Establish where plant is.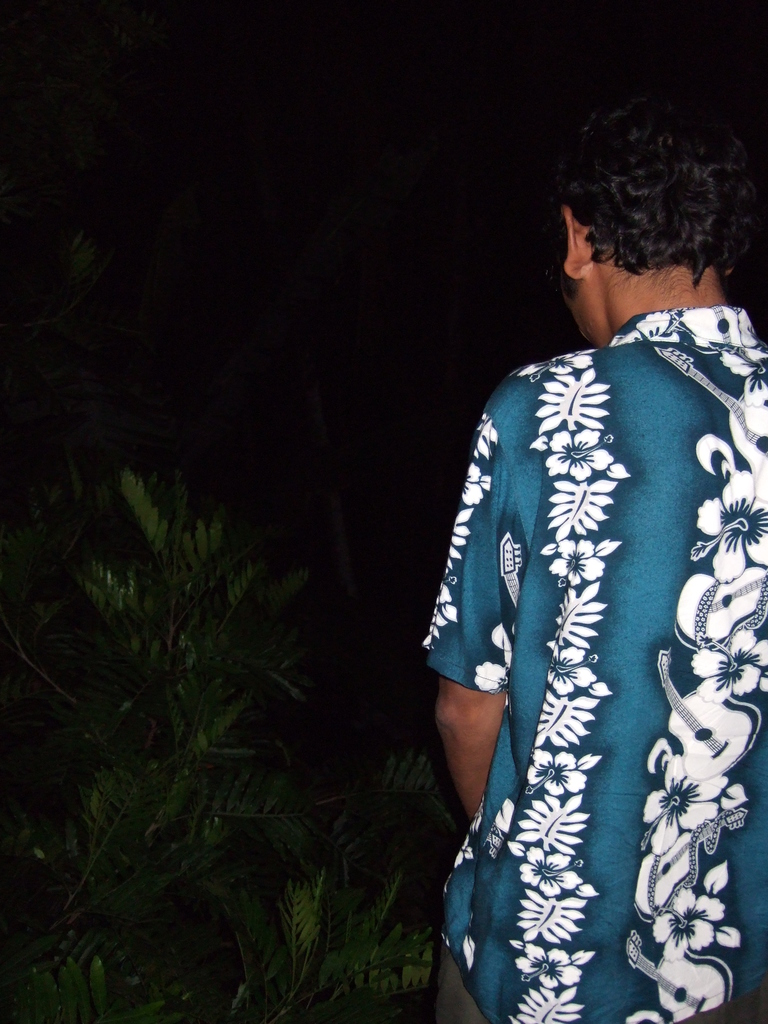
Established at rect(26, 403, 365, 961).
